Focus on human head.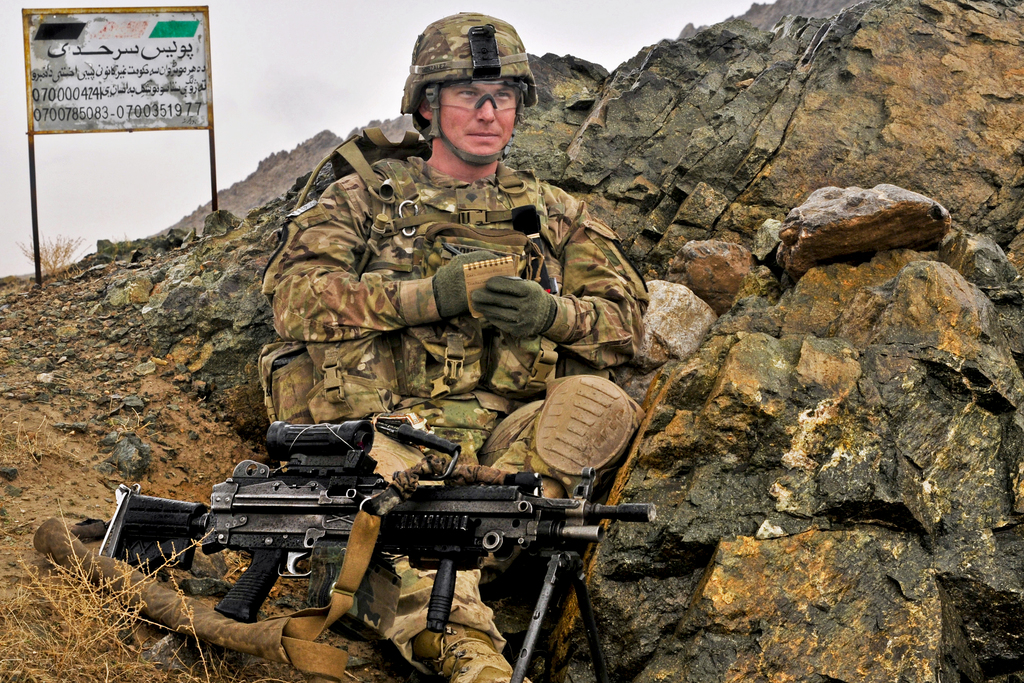
Focused at region(397, 3, 535, 175).
